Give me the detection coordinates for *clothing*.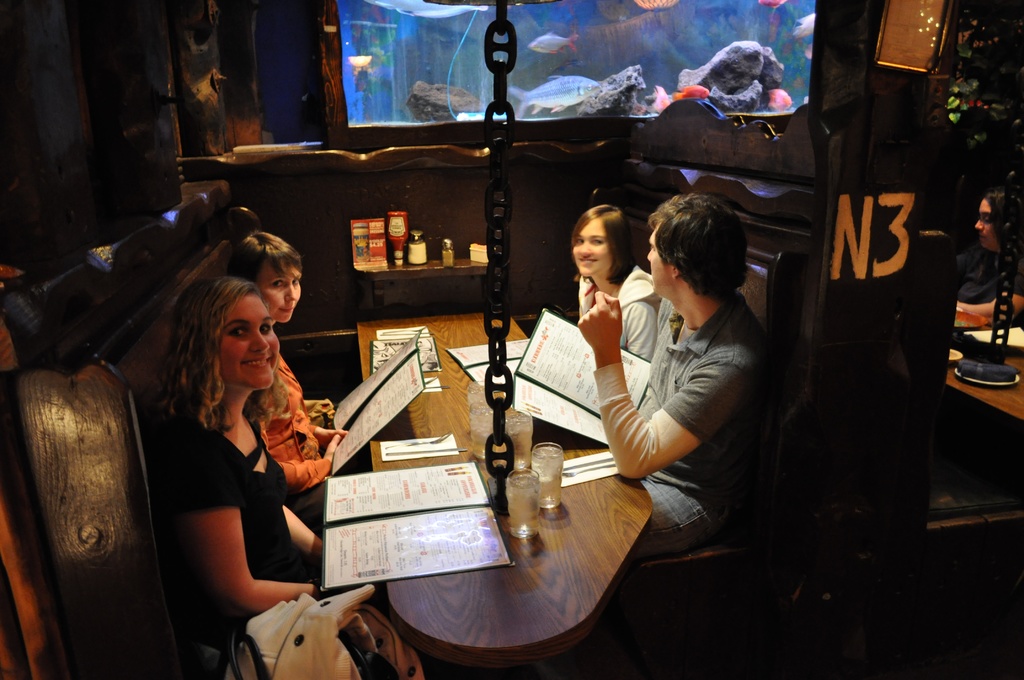
598 290 767 560.
